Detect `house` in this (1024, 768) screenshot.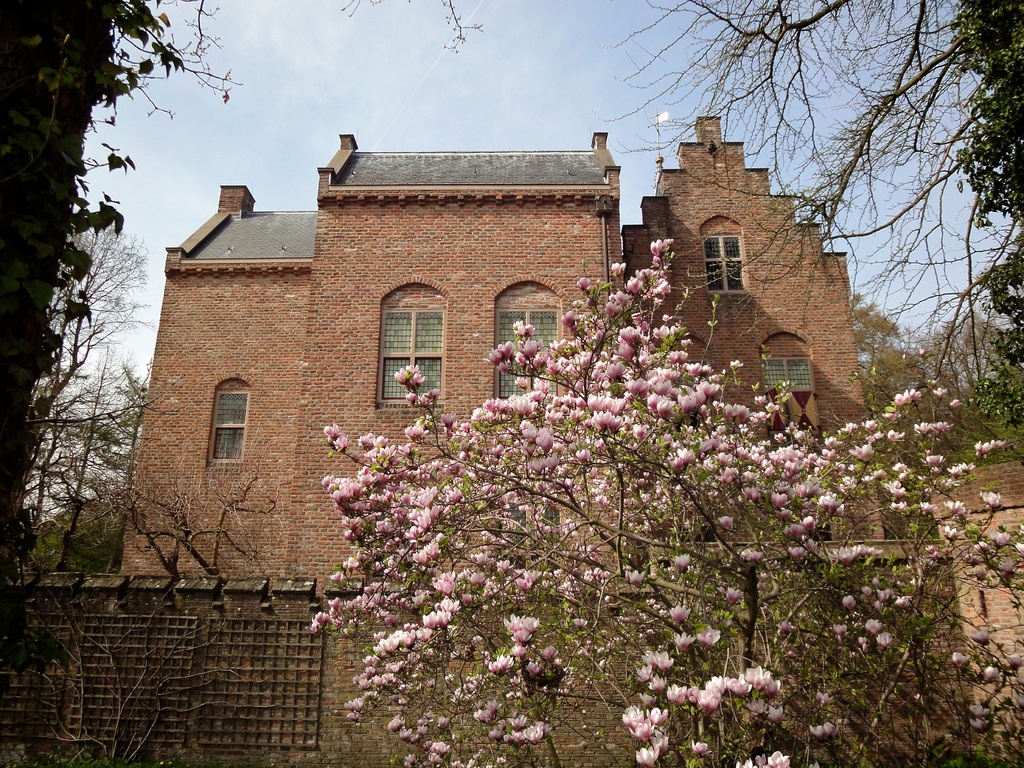
Detection: box=[111, 150, 343, 749].
